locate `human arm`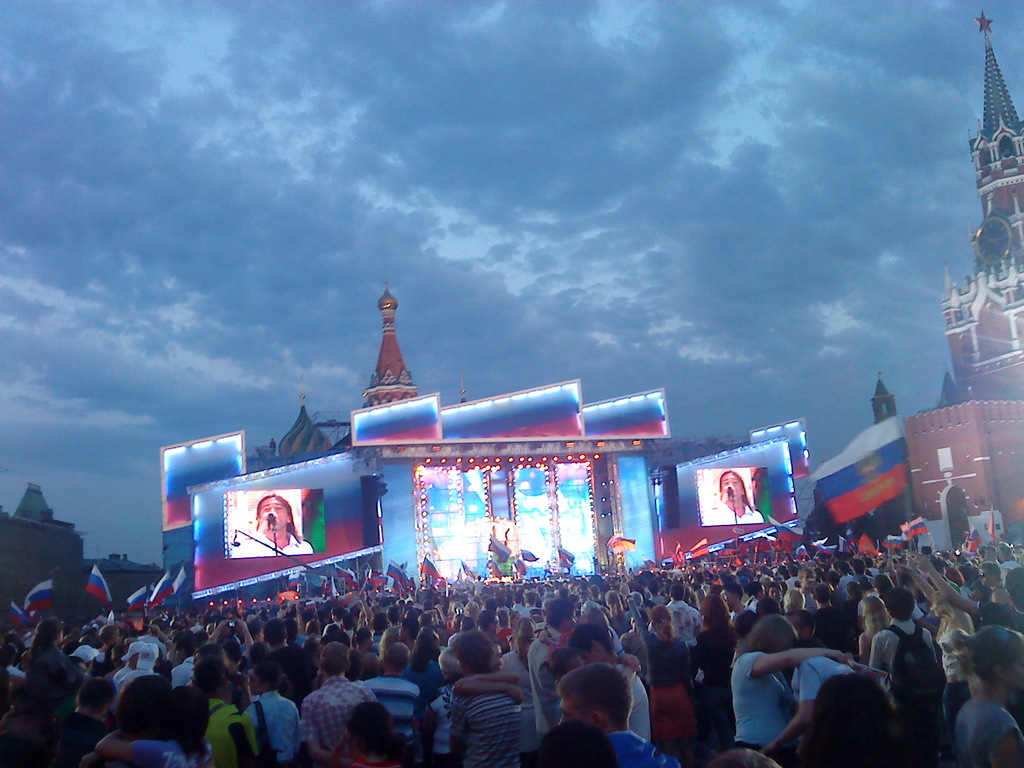
286,695,300,758
